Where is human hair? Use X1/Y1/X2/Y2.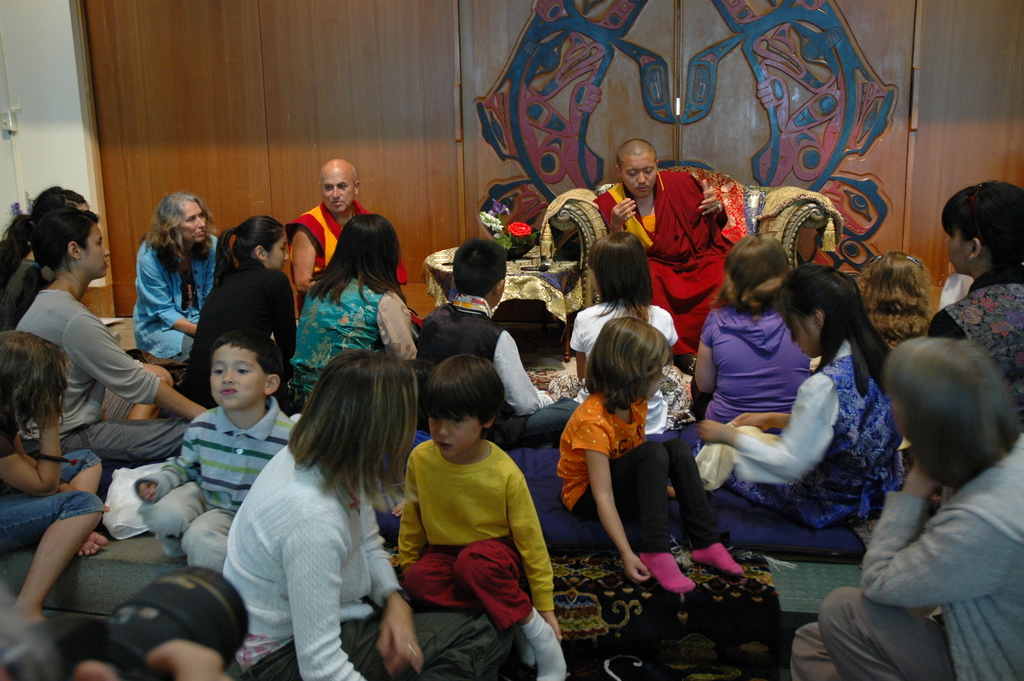
294/206/412/313.
